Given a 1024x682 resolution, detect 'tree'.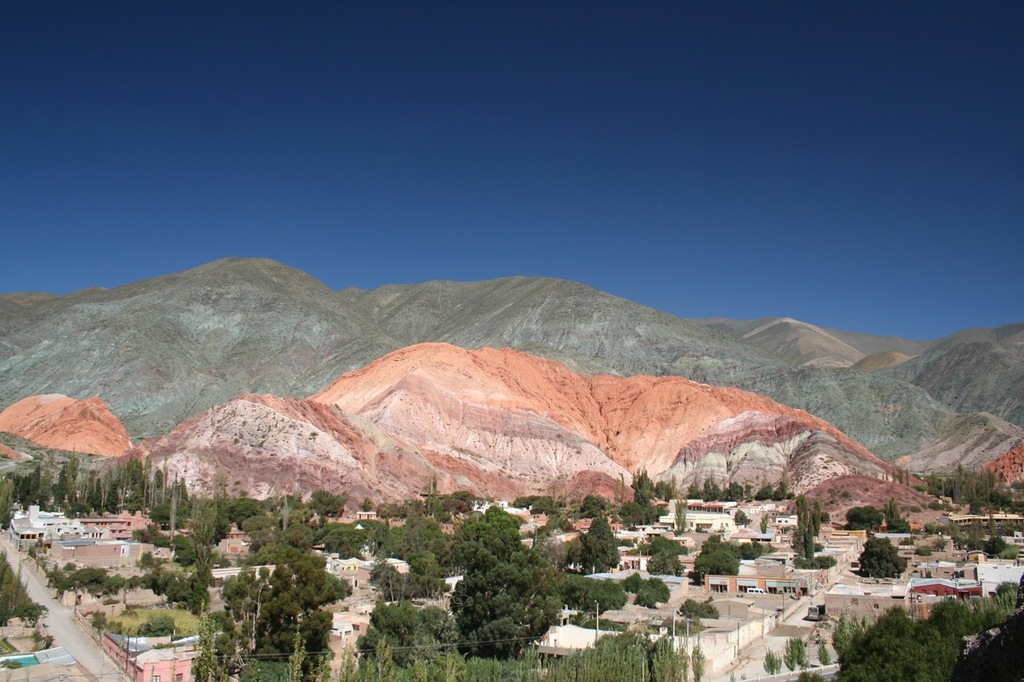
bbox=(704, 533, 776, 562).
